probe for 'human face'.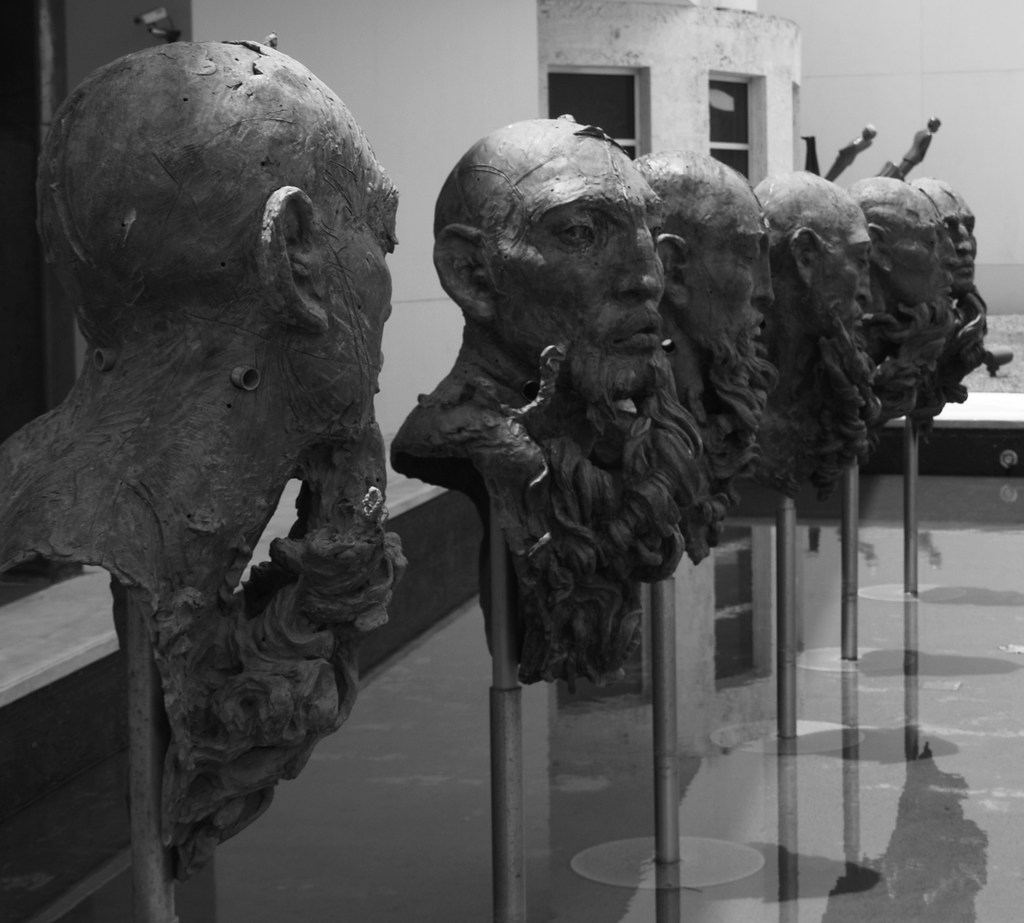
Probe result: {"left": 816, "top": 199, "right": 878, "bottom": 496}.
